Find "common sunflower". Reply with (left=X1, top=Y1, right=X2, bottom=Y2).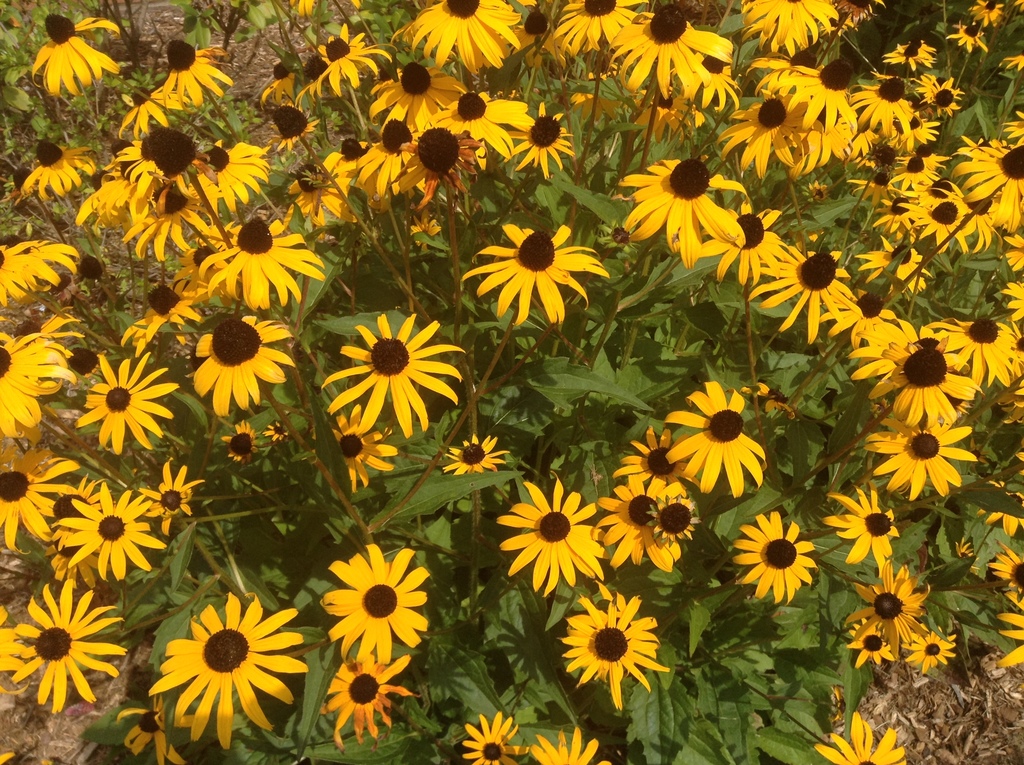
(left=61, top=488, right=152, bottom=567).
